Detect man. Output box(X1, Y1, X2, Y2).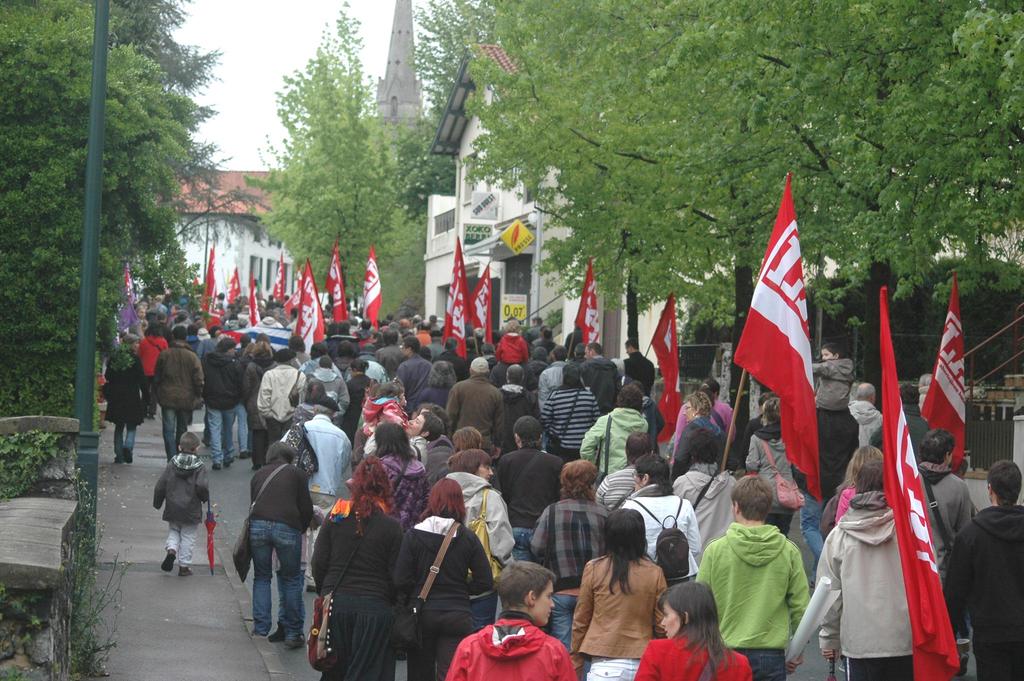
box(851, 380, 886, 454).
